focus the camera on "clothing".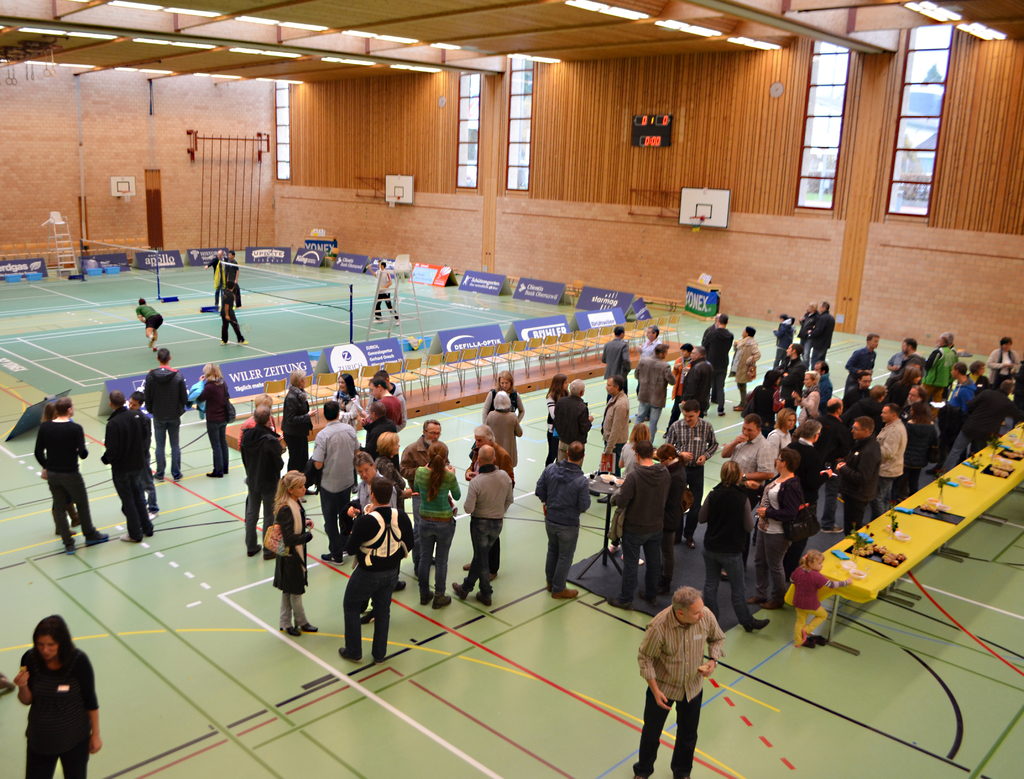
Focus region: pyautogui.locateOnScreen(276, 495, 309, 623).
